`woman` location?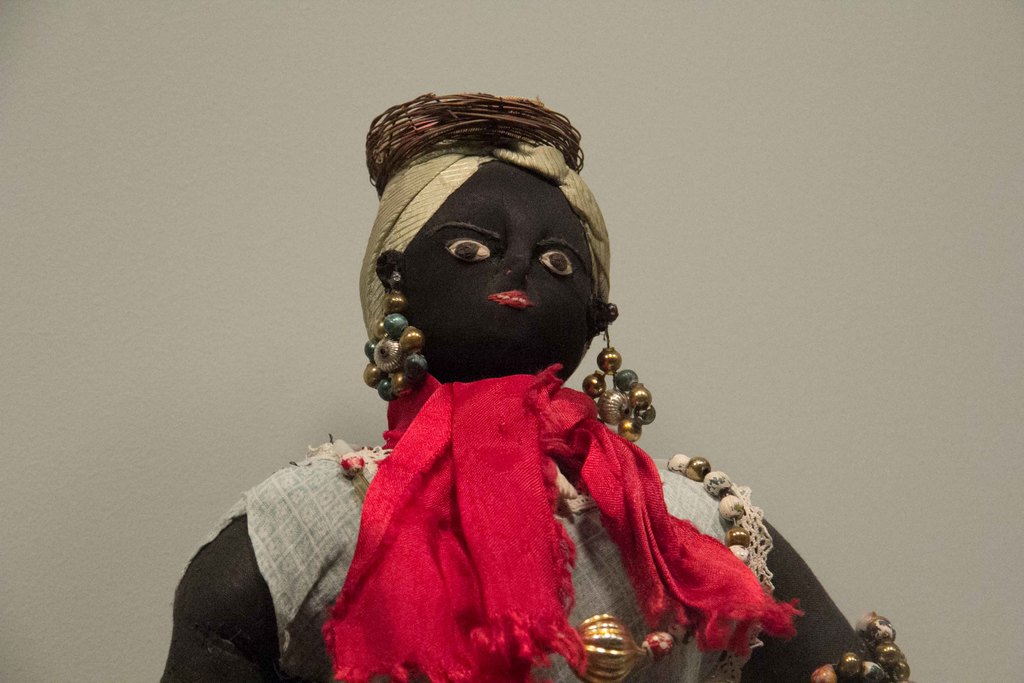
bbox=[161, 84, 908, 682]
